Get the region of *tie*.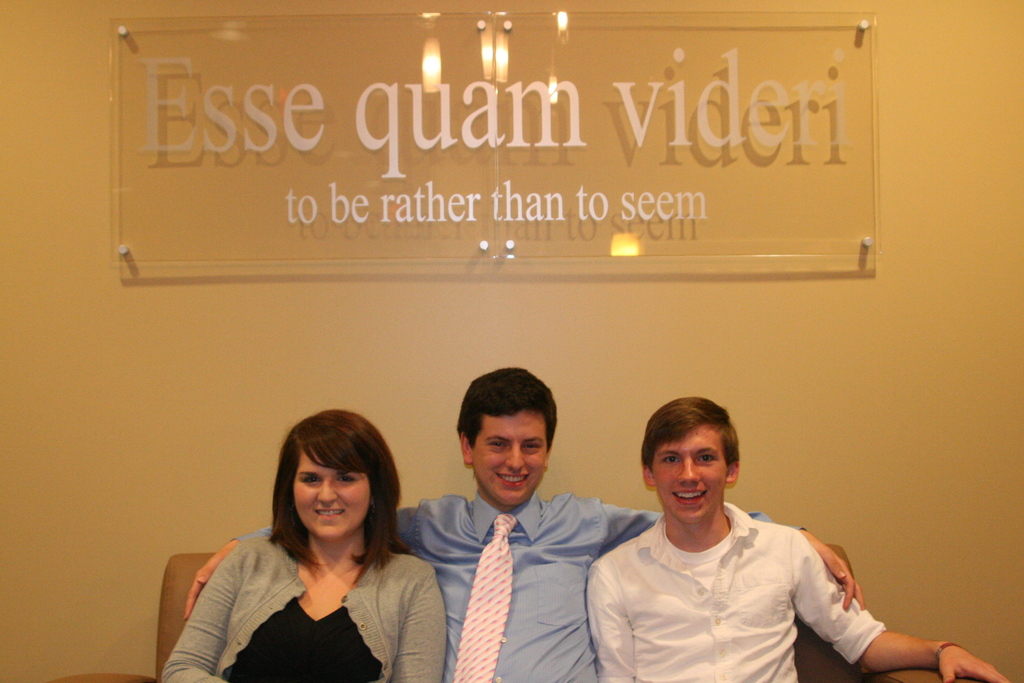
pyautogui.locateOnScreen(452, 511, 512, 682).
